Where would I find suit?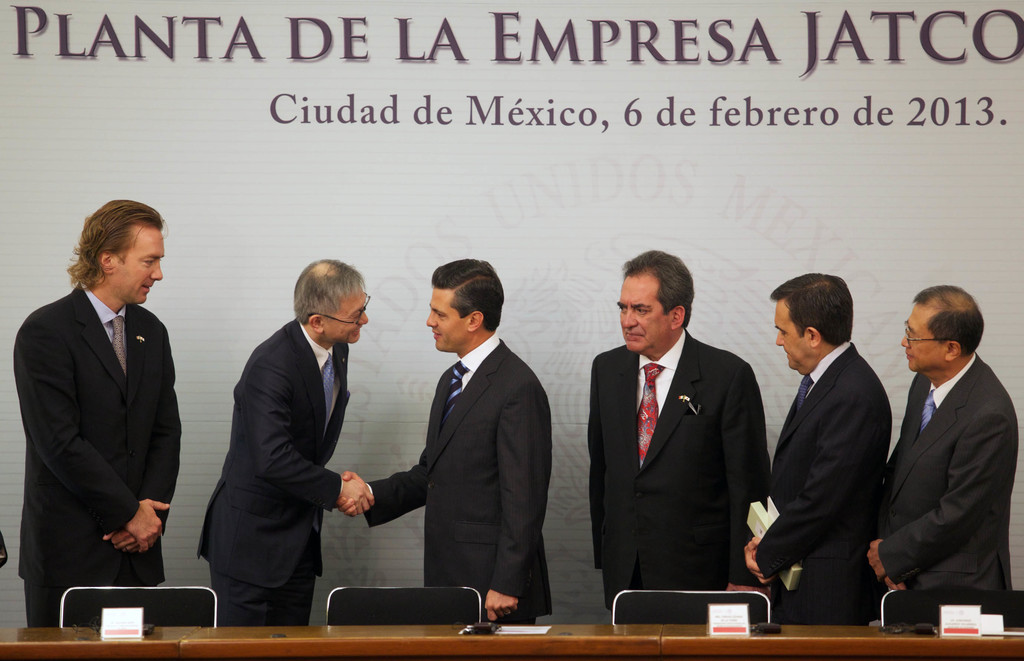
At left=744, top=339, right=895, bottom=629.
